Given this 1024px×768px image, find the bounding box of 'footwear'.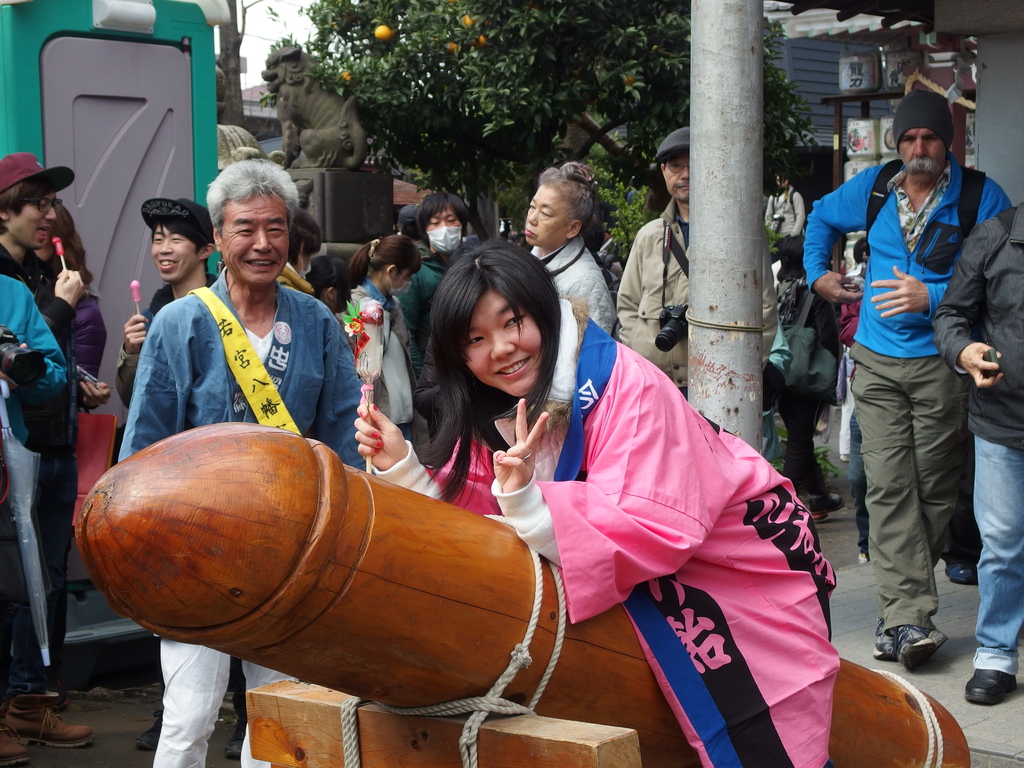
<region>12, 691, 100, 748</region>.
